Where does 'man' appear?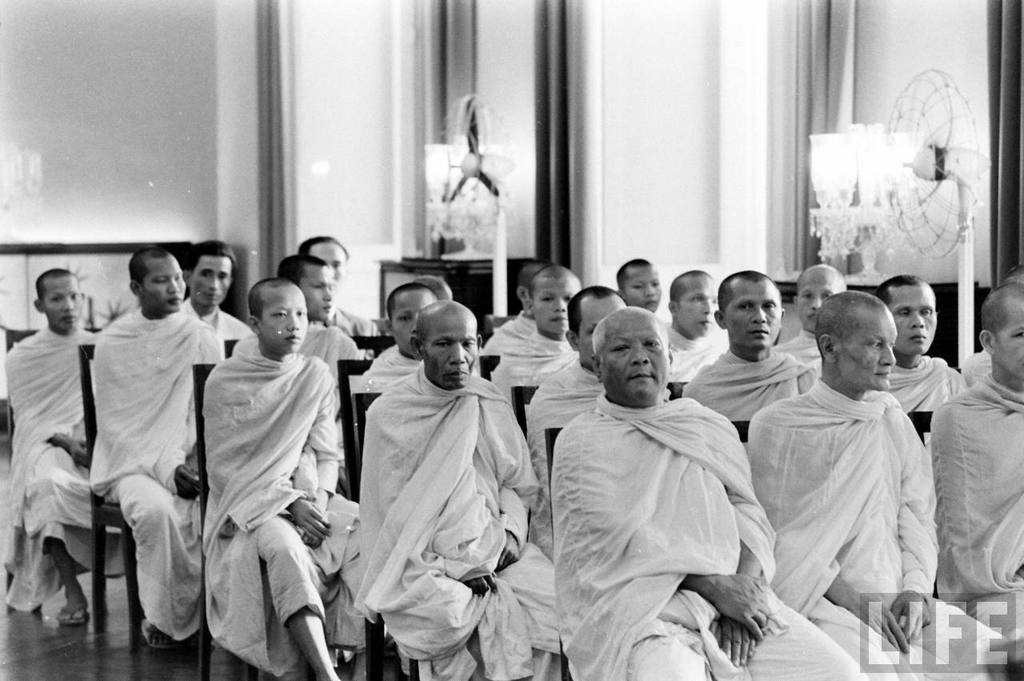
Appears at x1=303 y1=234 x2=385 y2=336.
